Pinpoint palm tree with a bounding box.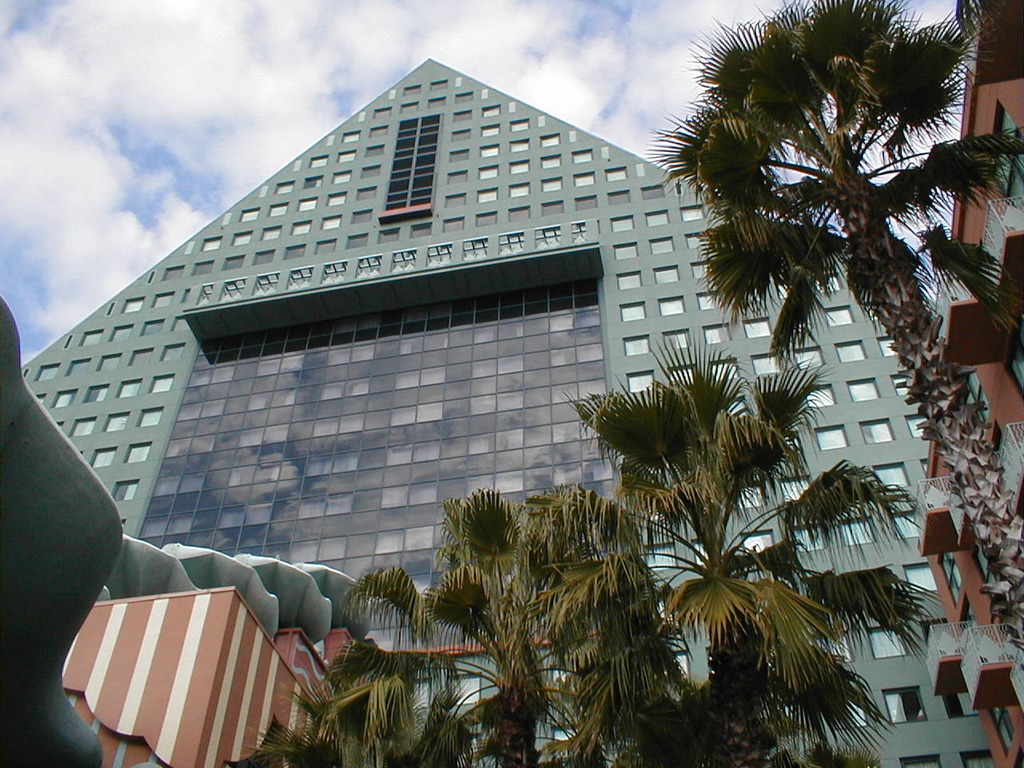
<region>683, 530, 887, 726</region>.
